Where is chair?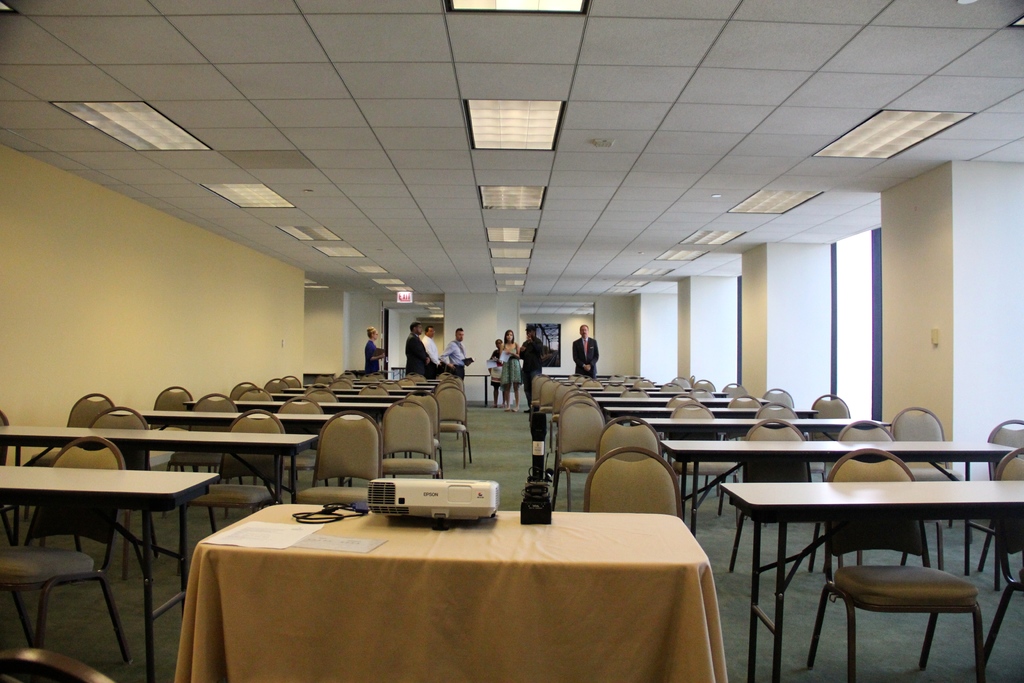
434/388/475/467.
